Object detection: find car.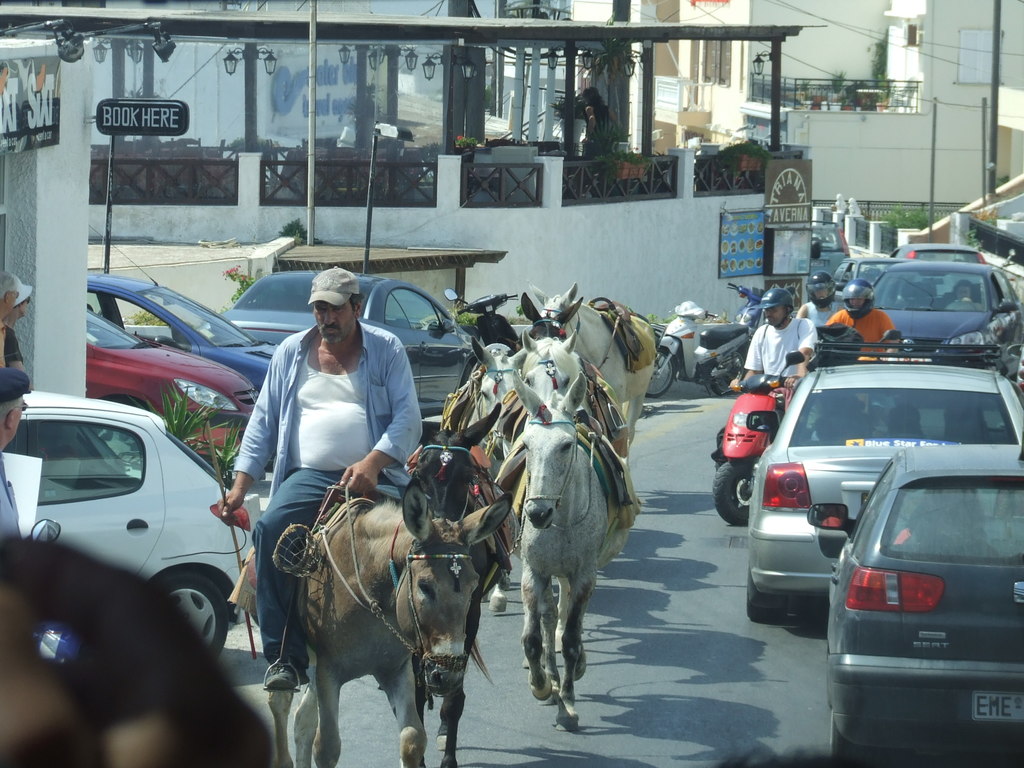
<box>221,271,488,413</box>.
